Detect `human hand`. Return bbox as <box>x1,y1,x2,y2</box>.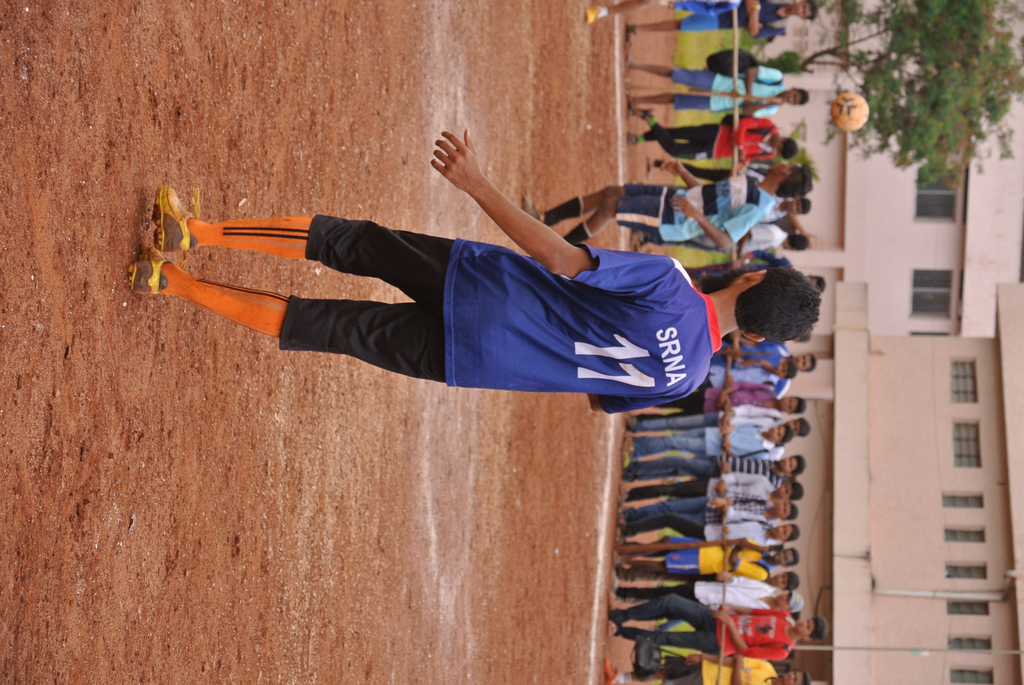
<box>685,652,703,667</box>.
